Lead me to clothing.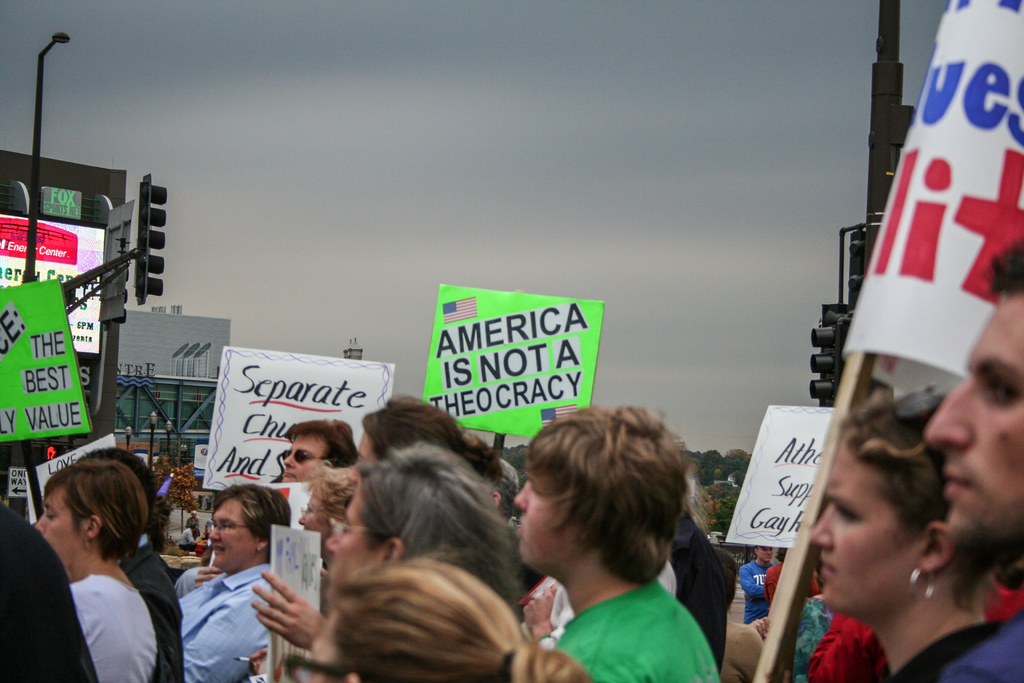
Lead to {"x1": 737, "y1": 554, "x2": 771, "y2": 625}.
